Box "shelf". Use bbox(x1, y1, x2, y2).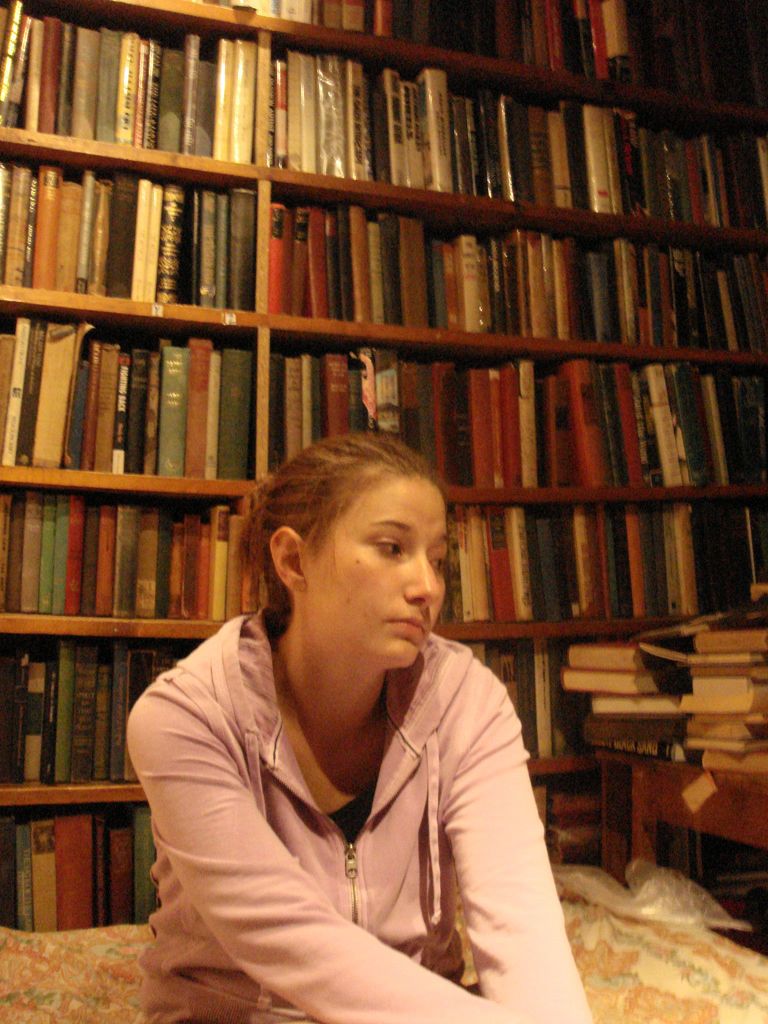
bbox(0, 0, 767, 920).
